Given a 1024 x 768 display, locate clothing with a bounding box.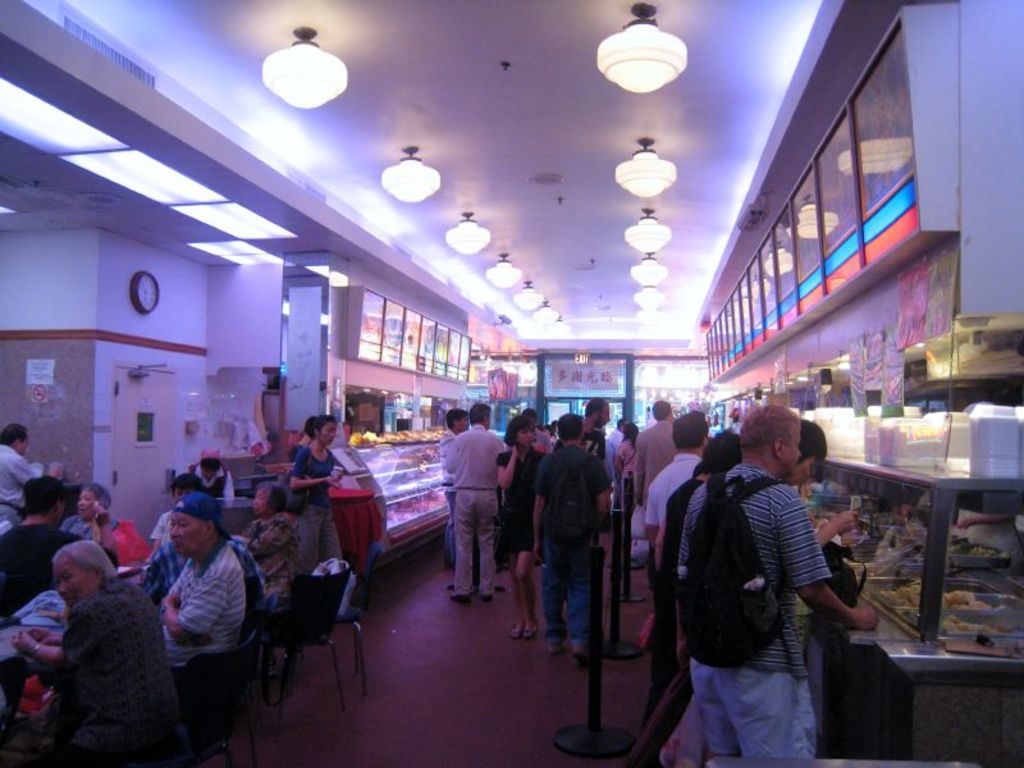
Located: l=0, t=444, r=41, b=554.
